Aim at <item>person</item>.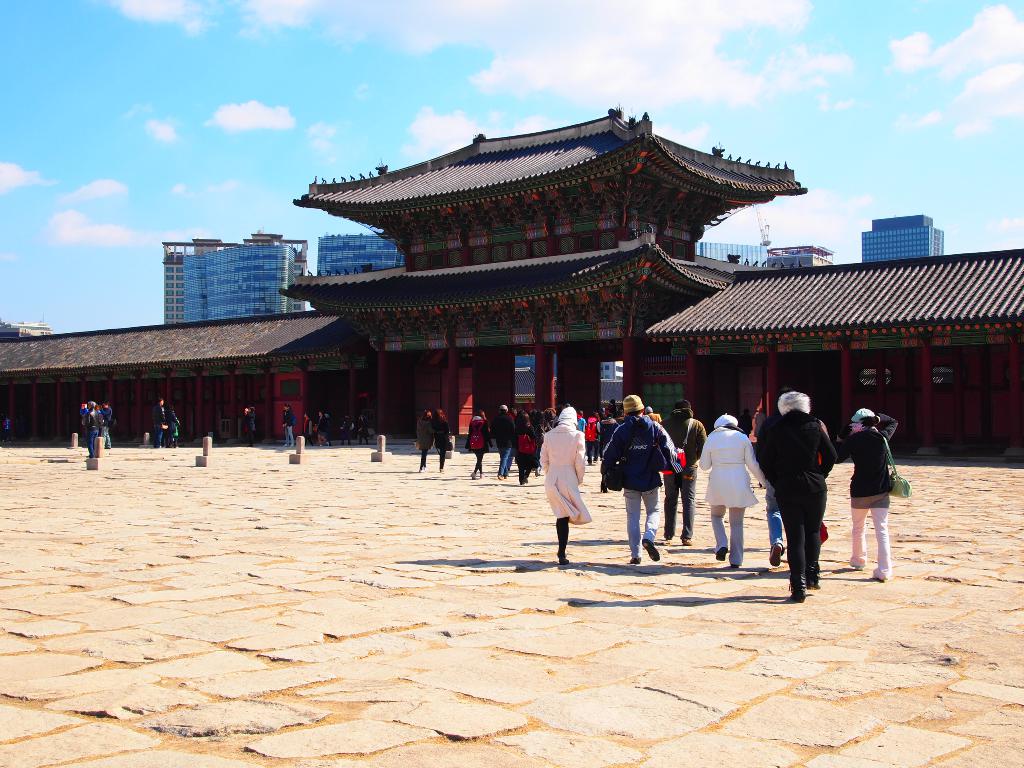
Aimed at bbox=[78, 399, 100, 461].
